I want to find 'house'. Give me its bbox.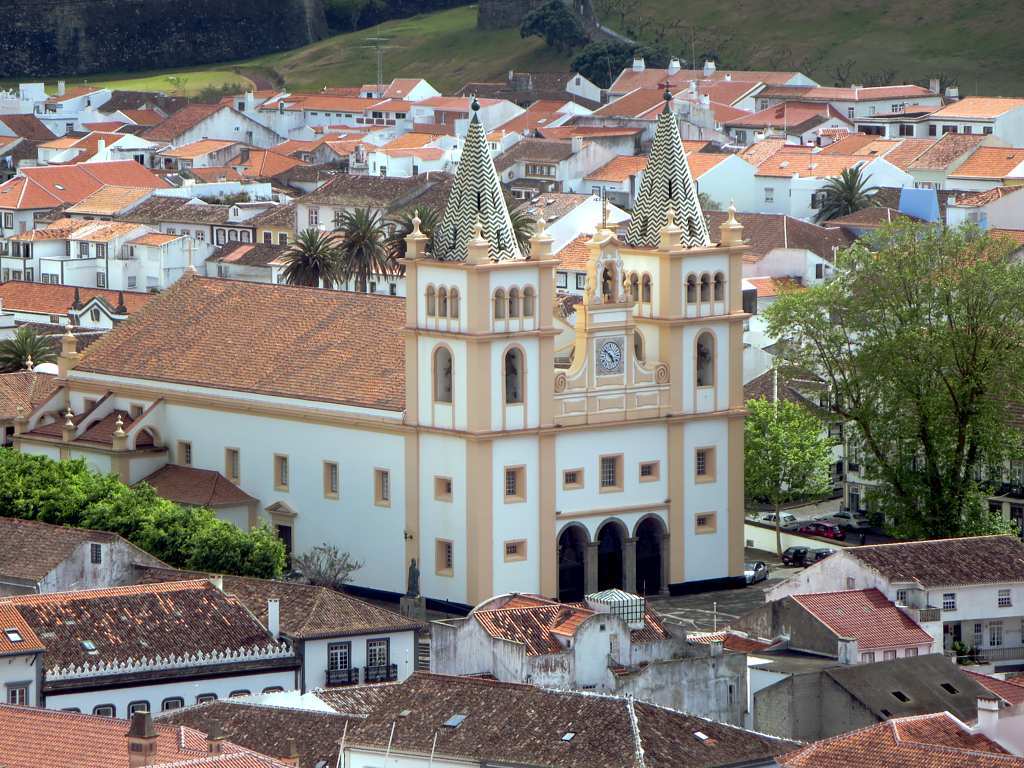
(x1=0, y1=702, x2=282, y2=767).
